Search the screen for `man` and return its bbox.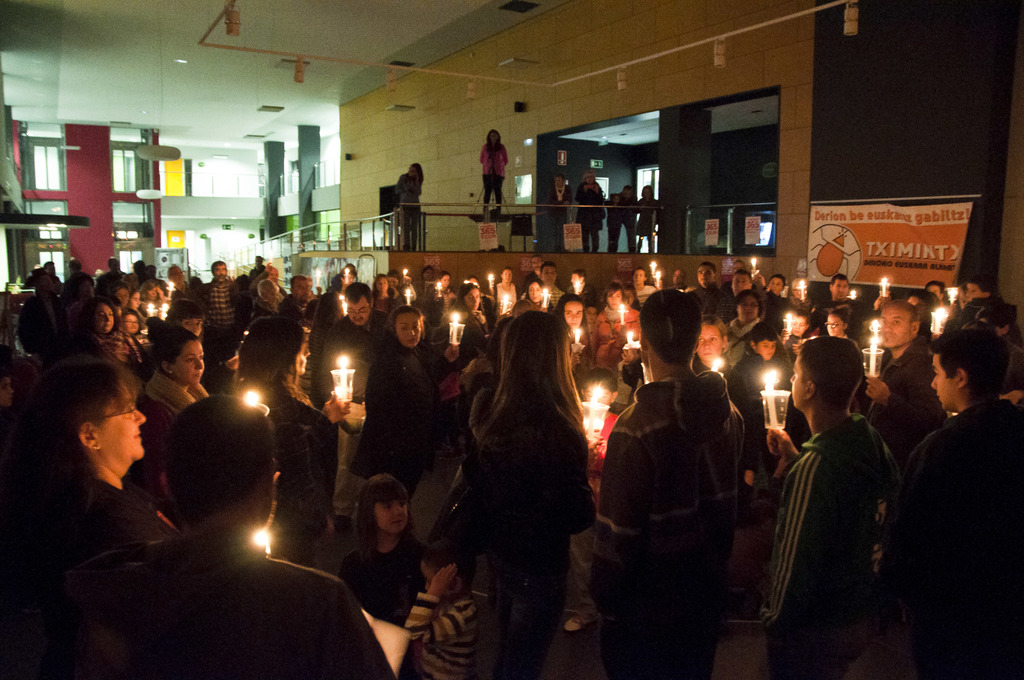
Found: 537:264:564:305.
